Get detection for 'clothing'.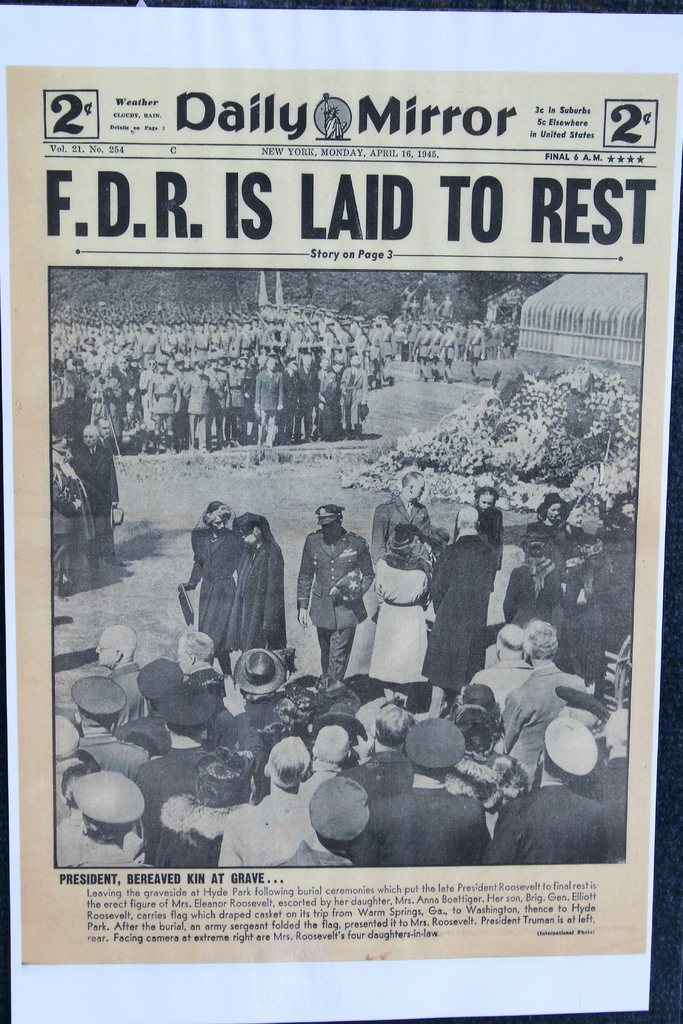
Detection: 227:529:280:636.
